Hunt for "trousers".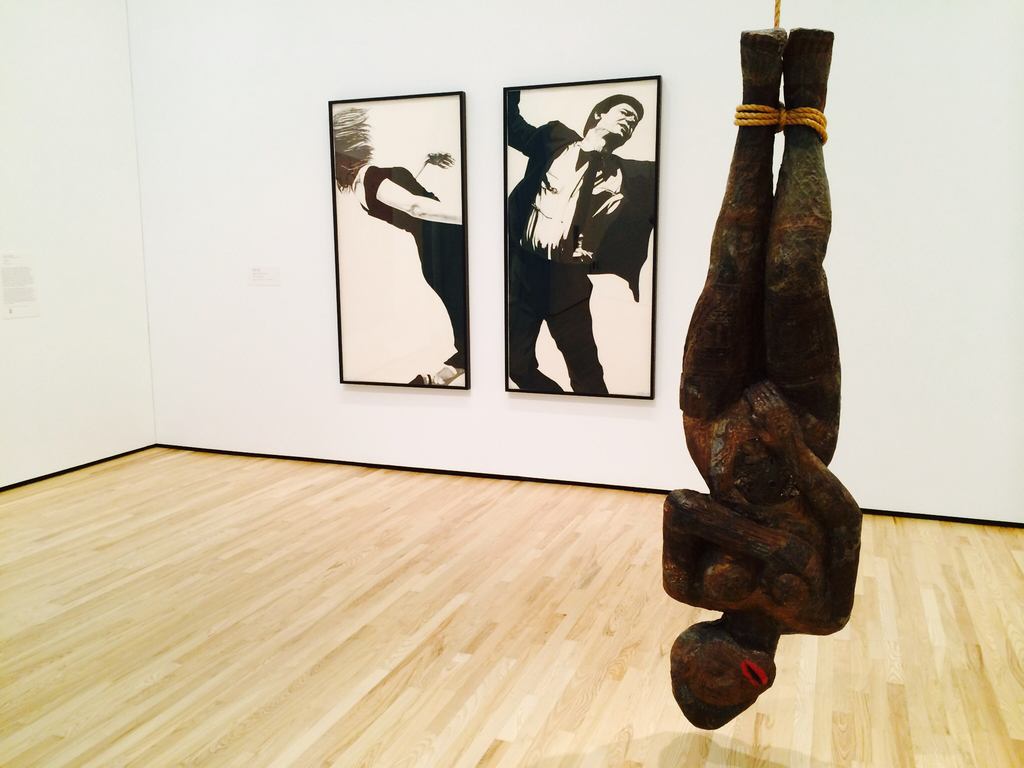
Hunted down at 502 232 608 401.
